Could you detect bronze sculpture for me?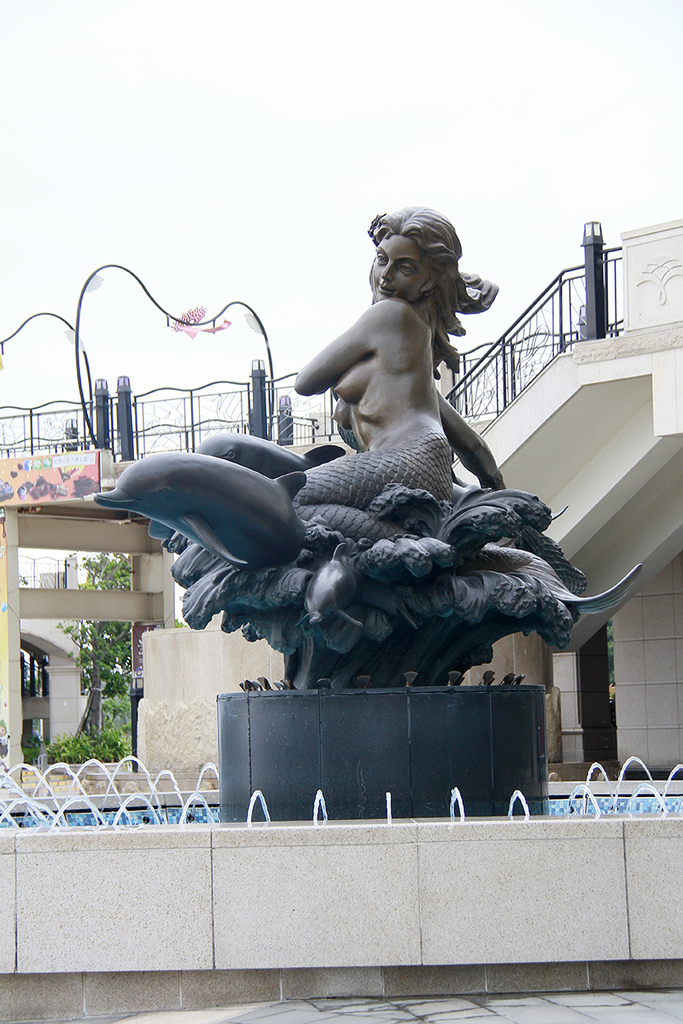
Detection result: 89,189,630,678.
